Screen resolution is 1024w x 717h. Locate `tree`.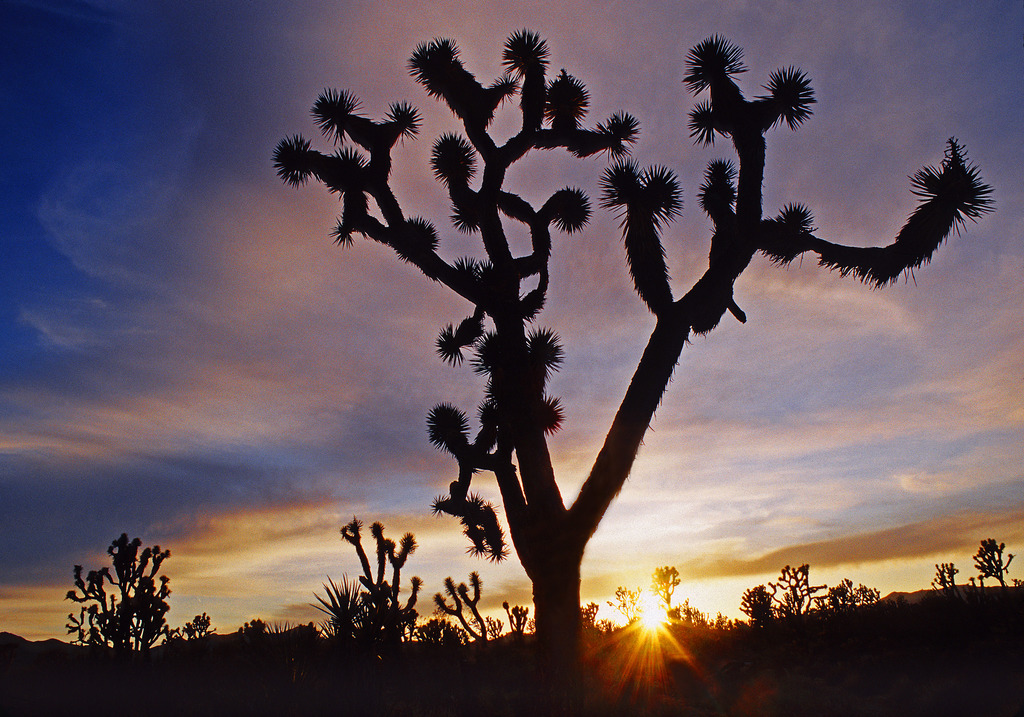
[x1=602, y1=584, x2=648, y2=634].
